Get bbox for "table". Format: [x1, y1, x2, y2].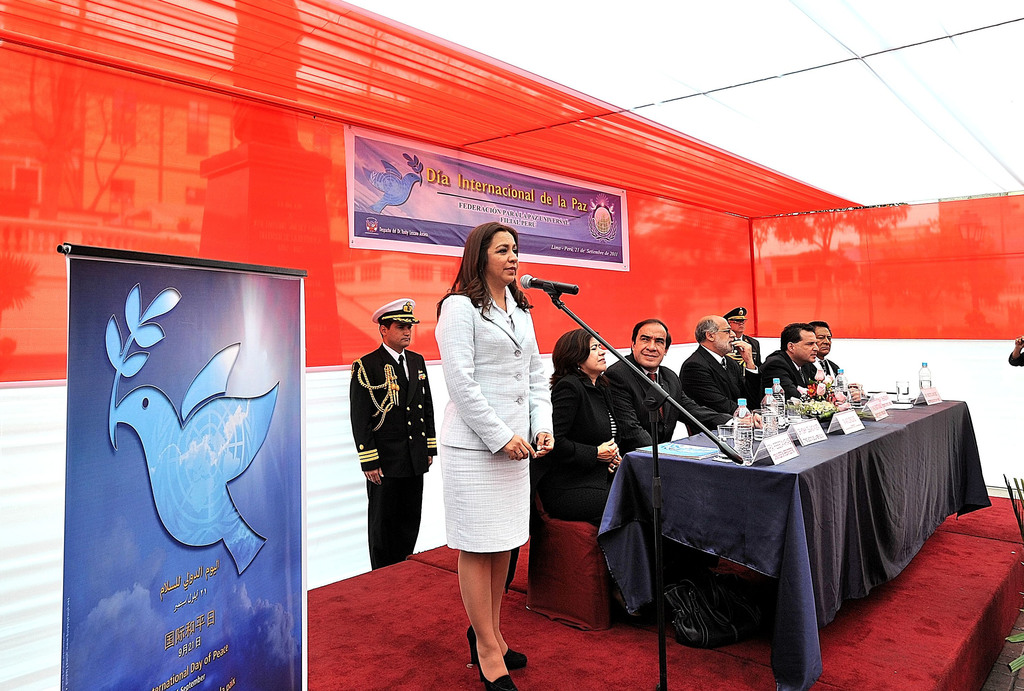
[595, 378, 996, 690].
